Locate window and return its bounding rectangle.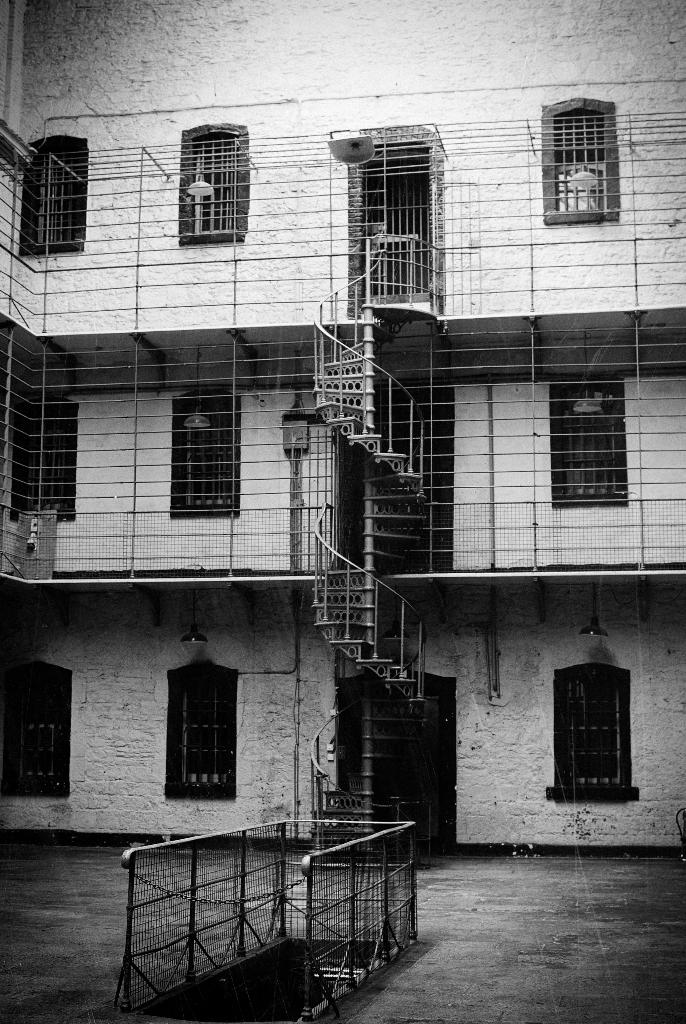
x1=542, y1=665, x2=645, y2=805.
